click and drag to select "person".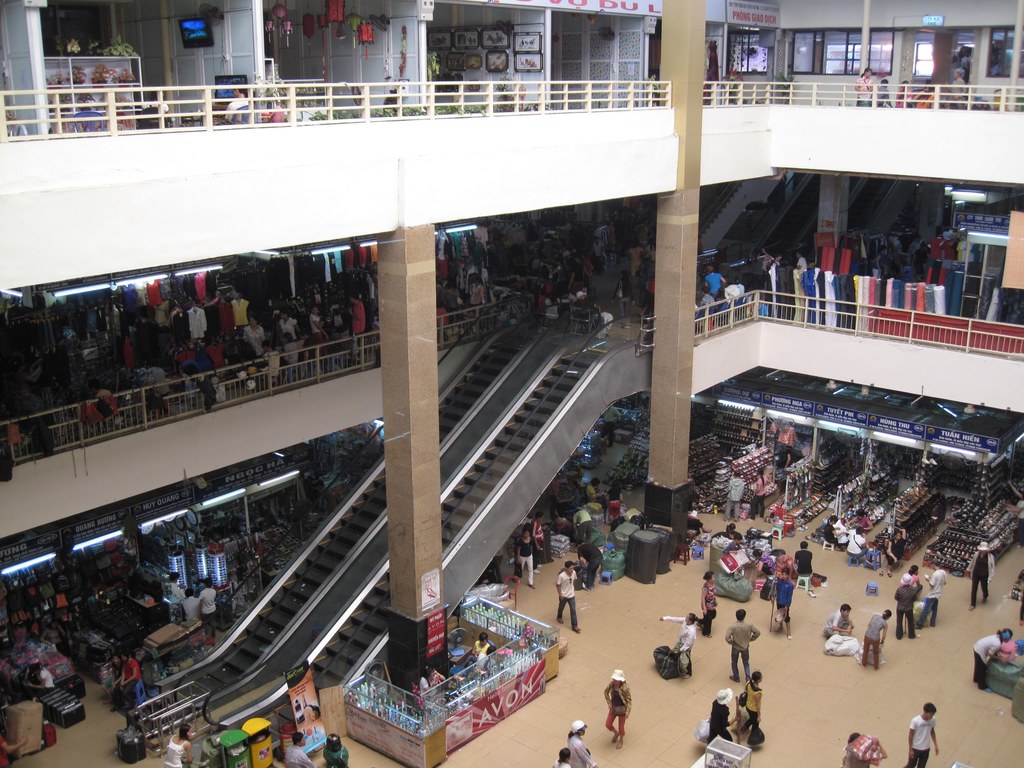
Selection: {"left": 566, "top": 721, "right": 598, "bottom": 767}.
